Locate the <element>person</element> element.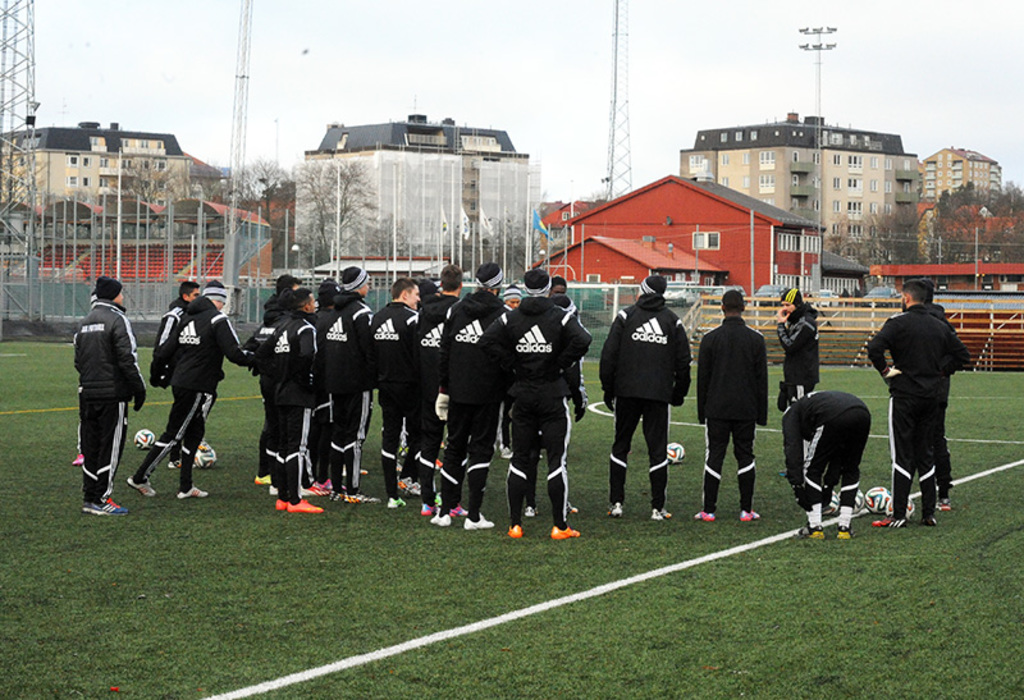
Element bbox: bbox(780, 386, 872, 543).
